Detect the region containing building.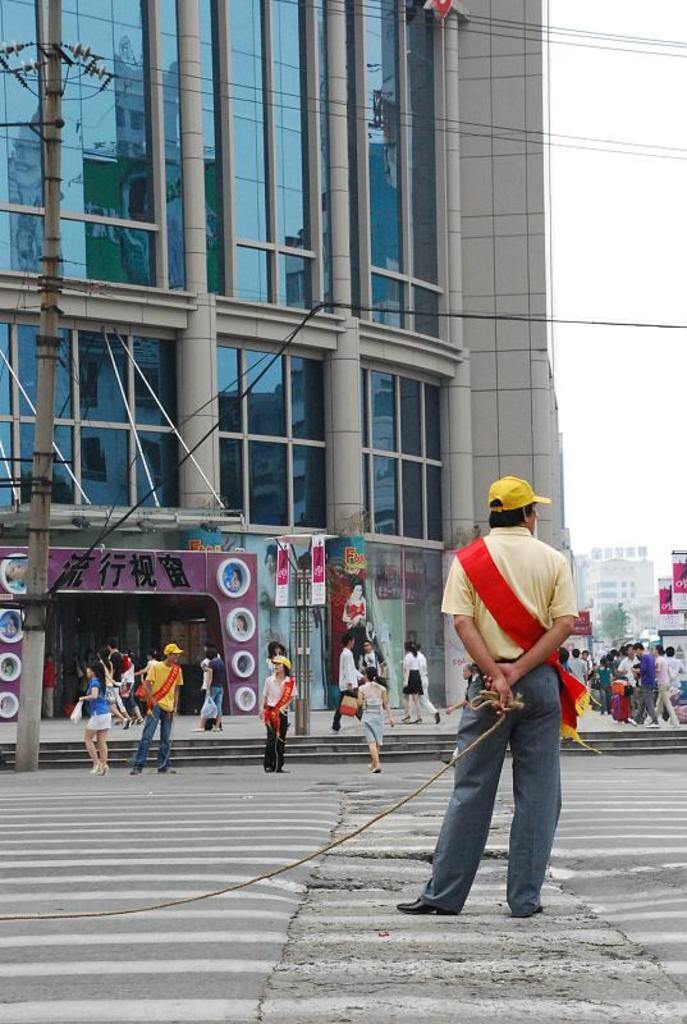
select_region(0, 0, 564, 726).
